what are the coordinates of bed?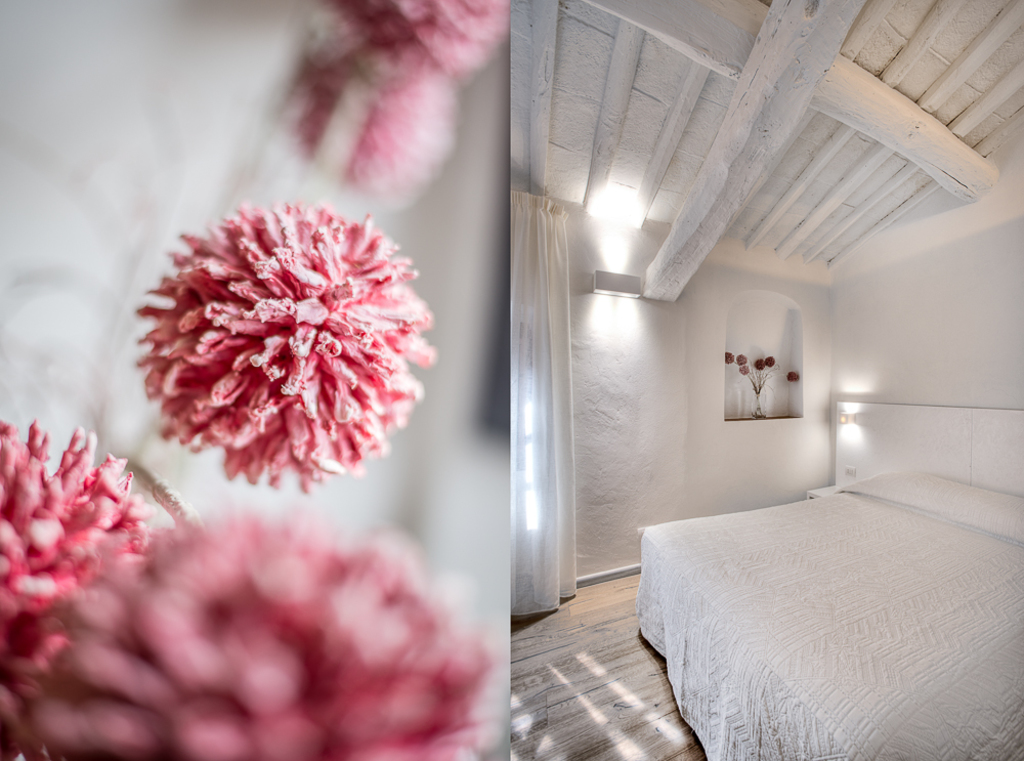
(x1=631, y1=463, x2=1023, y2=760).
